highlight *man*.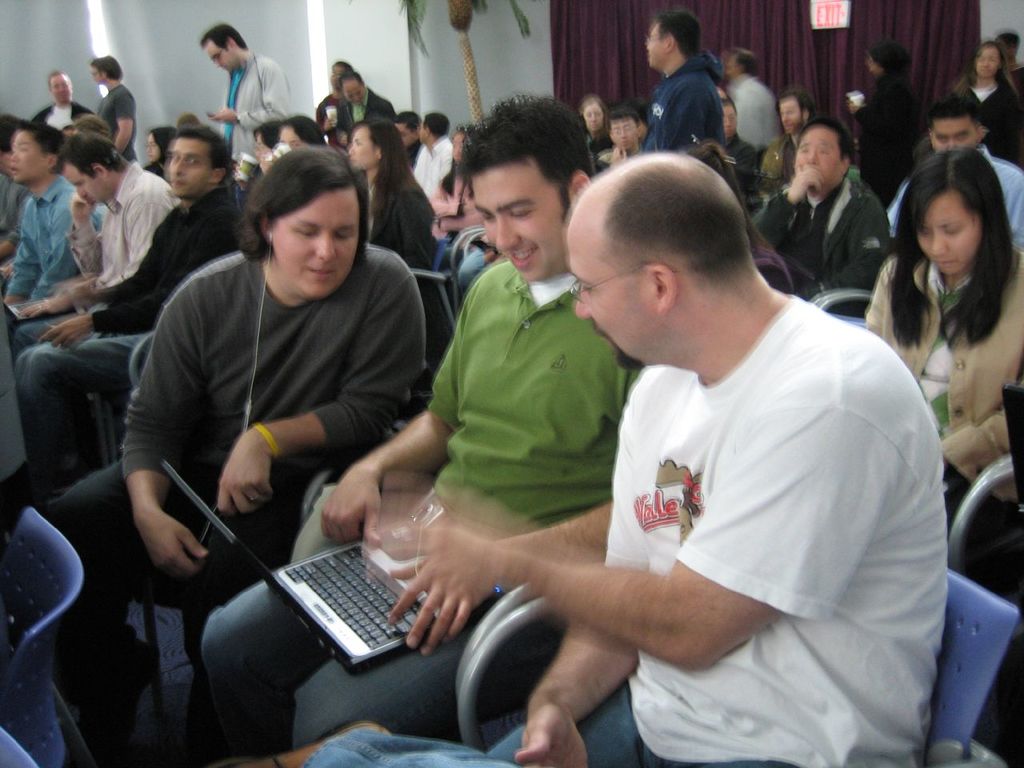
Highlighted region: (left=757, top=122, right=890, bottom=317).
